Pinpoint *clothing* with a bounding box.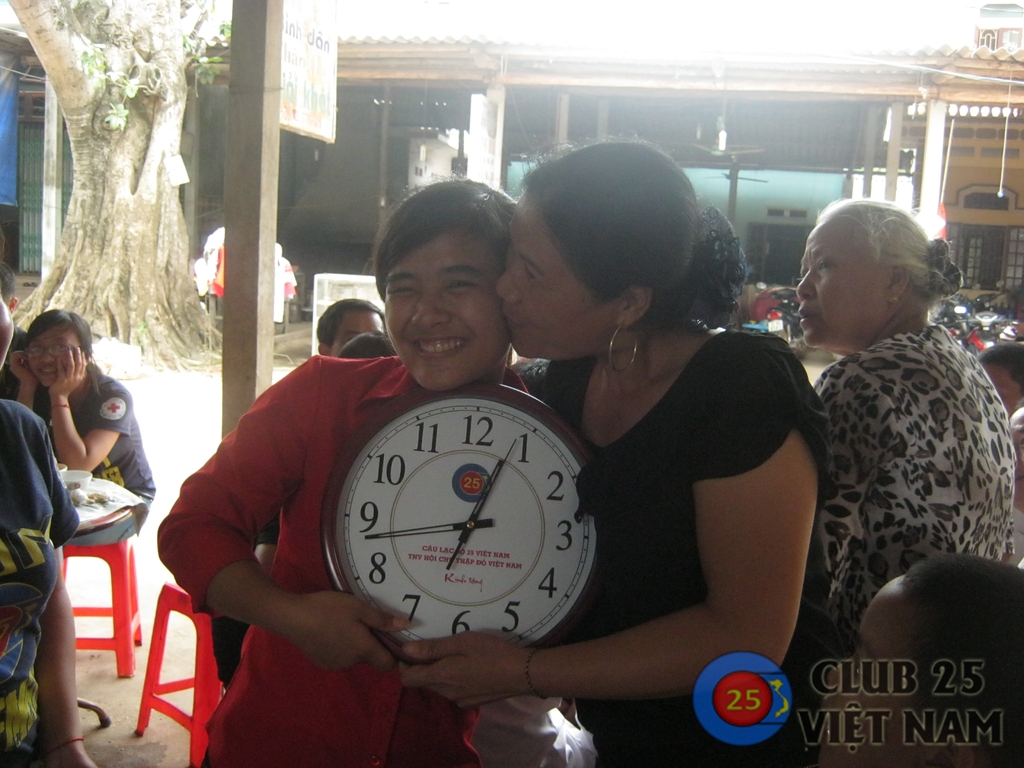
[0,397,74,610].
